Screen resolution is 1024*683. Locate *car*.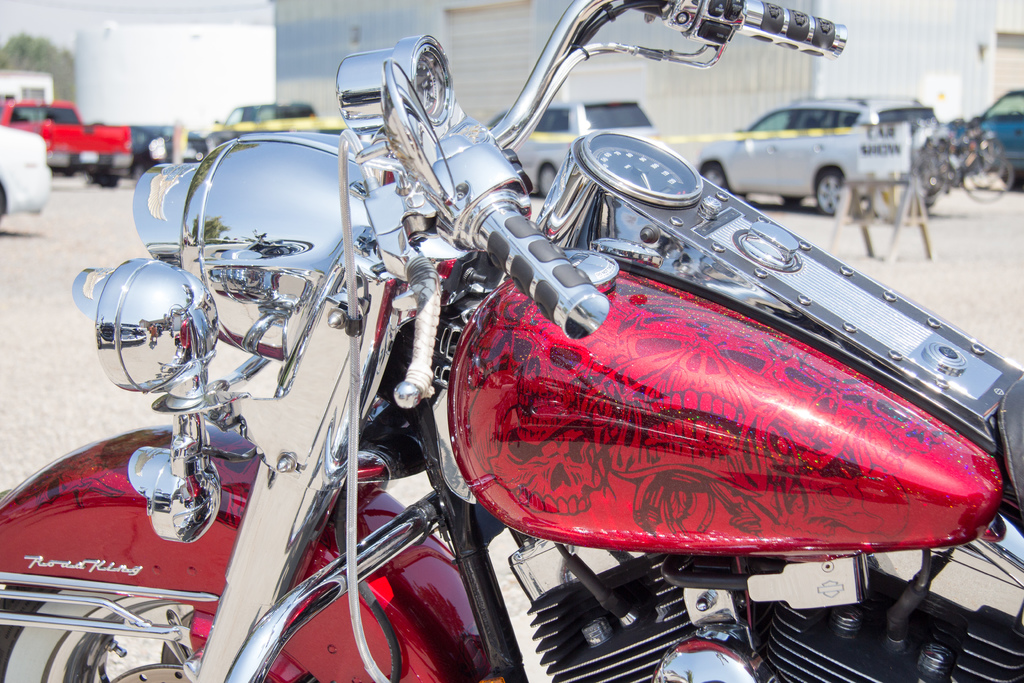
bbox(689, 94, 941, 208).
